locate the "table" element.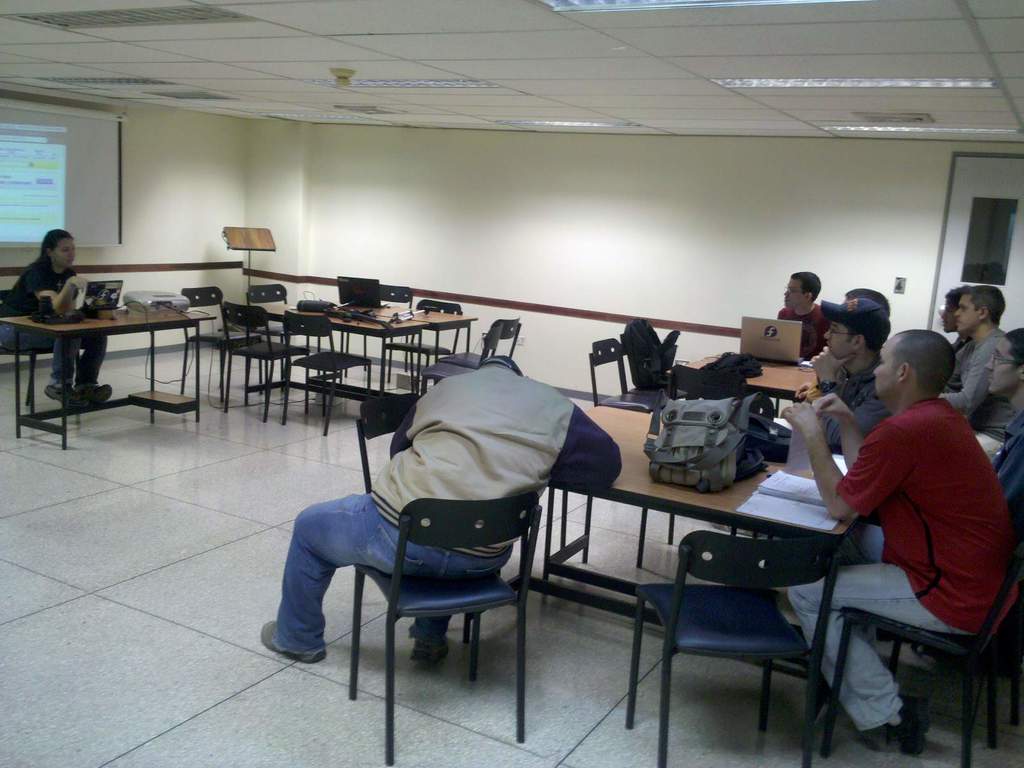
Element bbox: region(679, 347, 821, 405).
